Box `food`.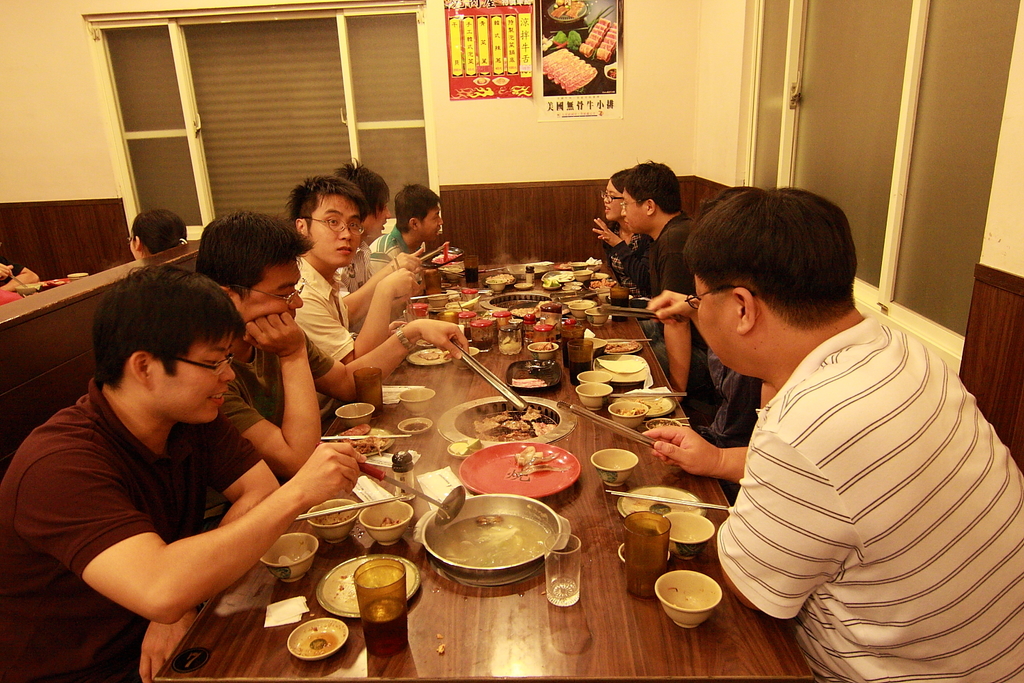
[x1=423, y1=337, x2=434, y2=348].
